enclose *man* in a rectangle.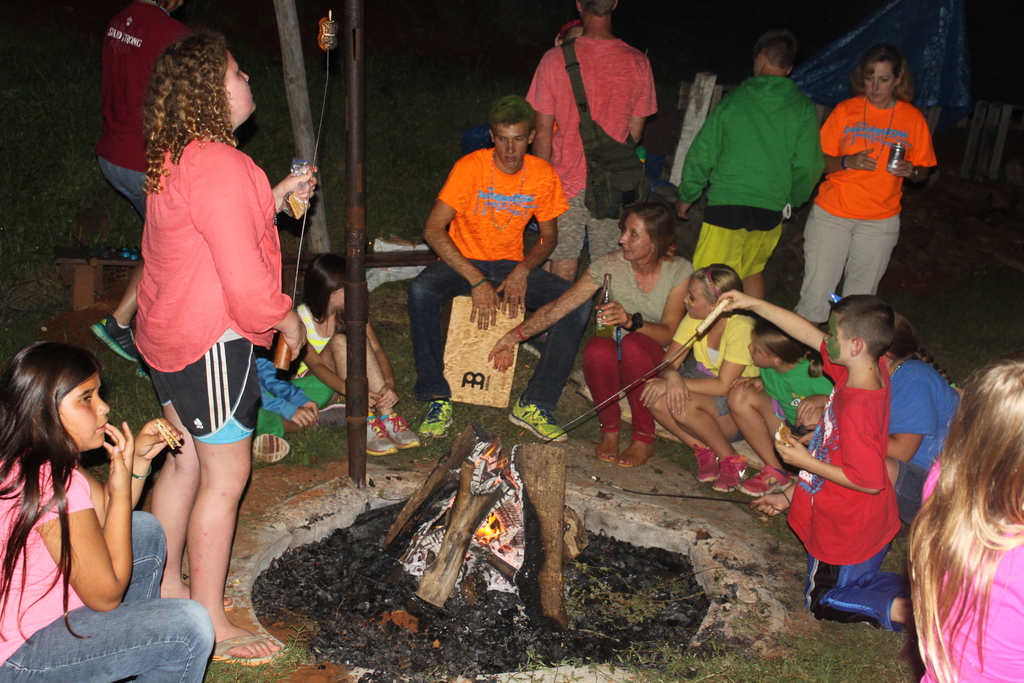
[403, 91, 595, 443].
